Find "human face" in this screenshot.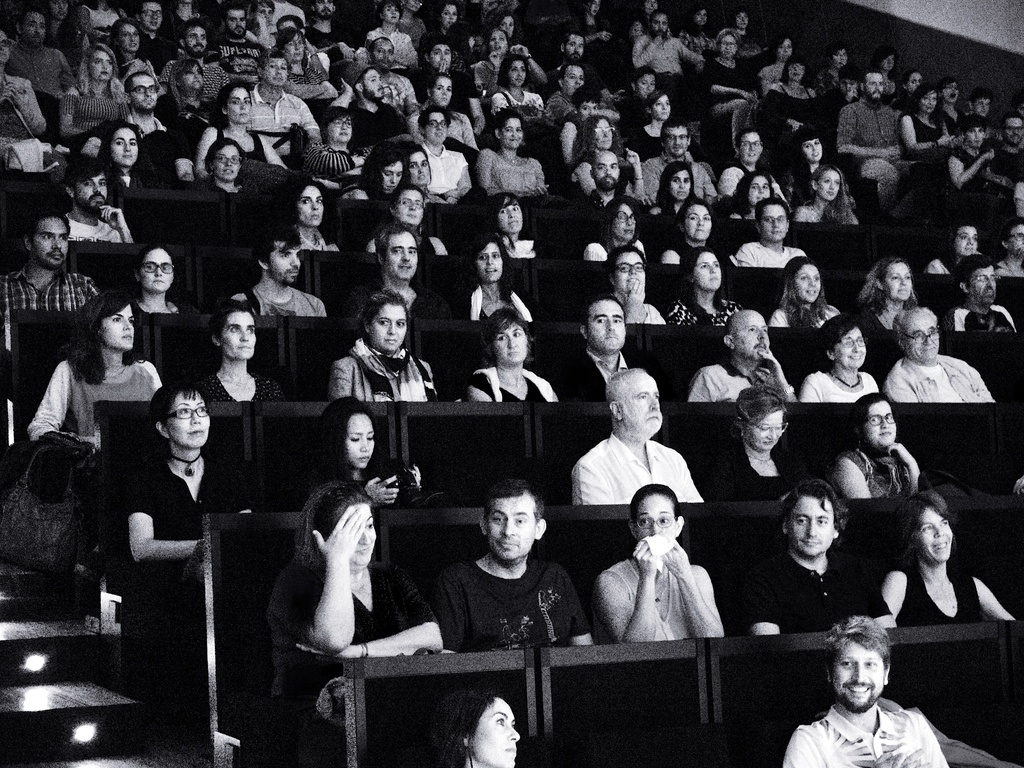
The bounding box for "human face" is BBox(394, 188, 424, 224).
